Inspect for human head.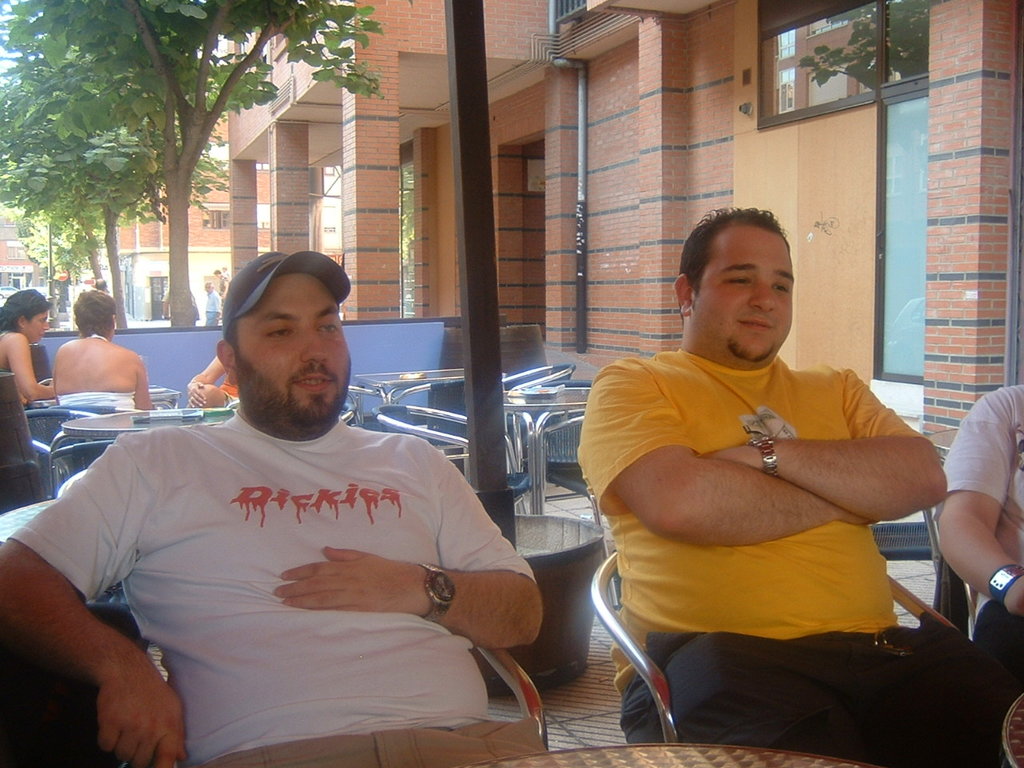
Inspection: Rect(210, 266, 224, 280).
